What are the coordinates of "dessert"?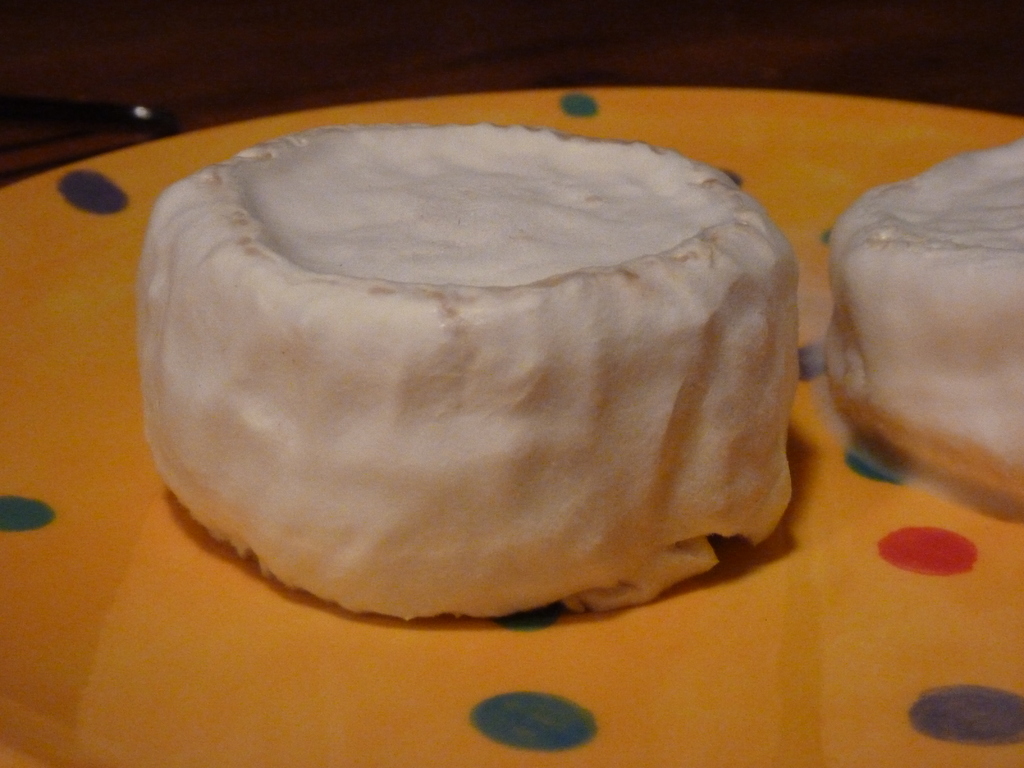
<region>154, 110, 806, 600</region>.
